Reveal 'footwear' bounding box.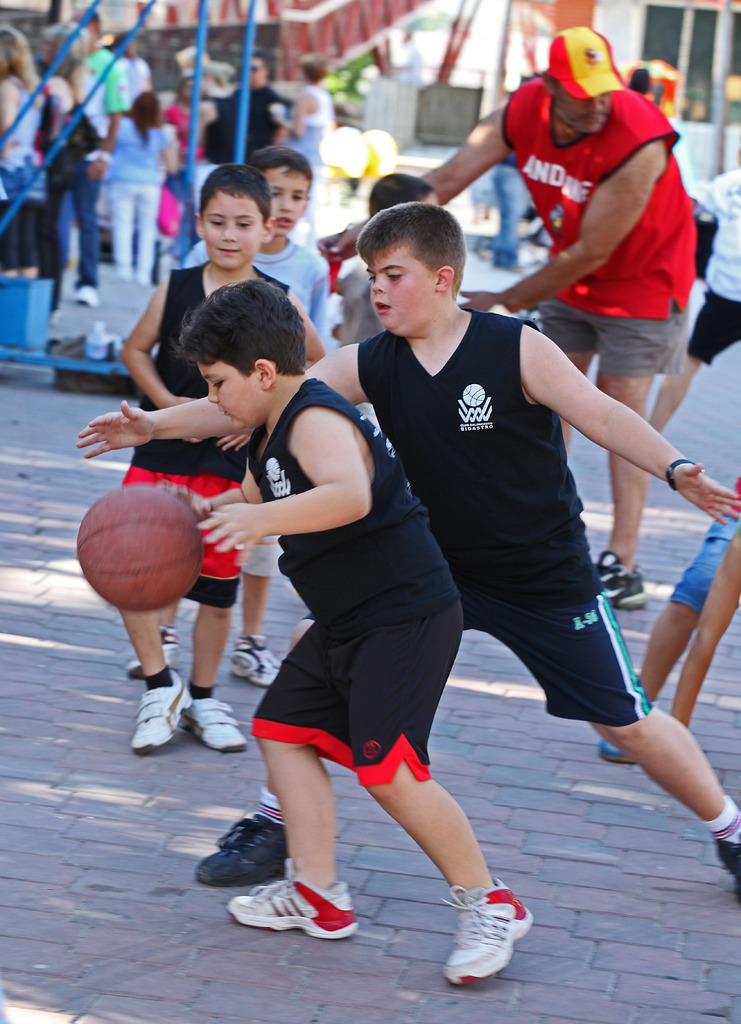
Revealed: Rect(428, 881, 530, 972).
